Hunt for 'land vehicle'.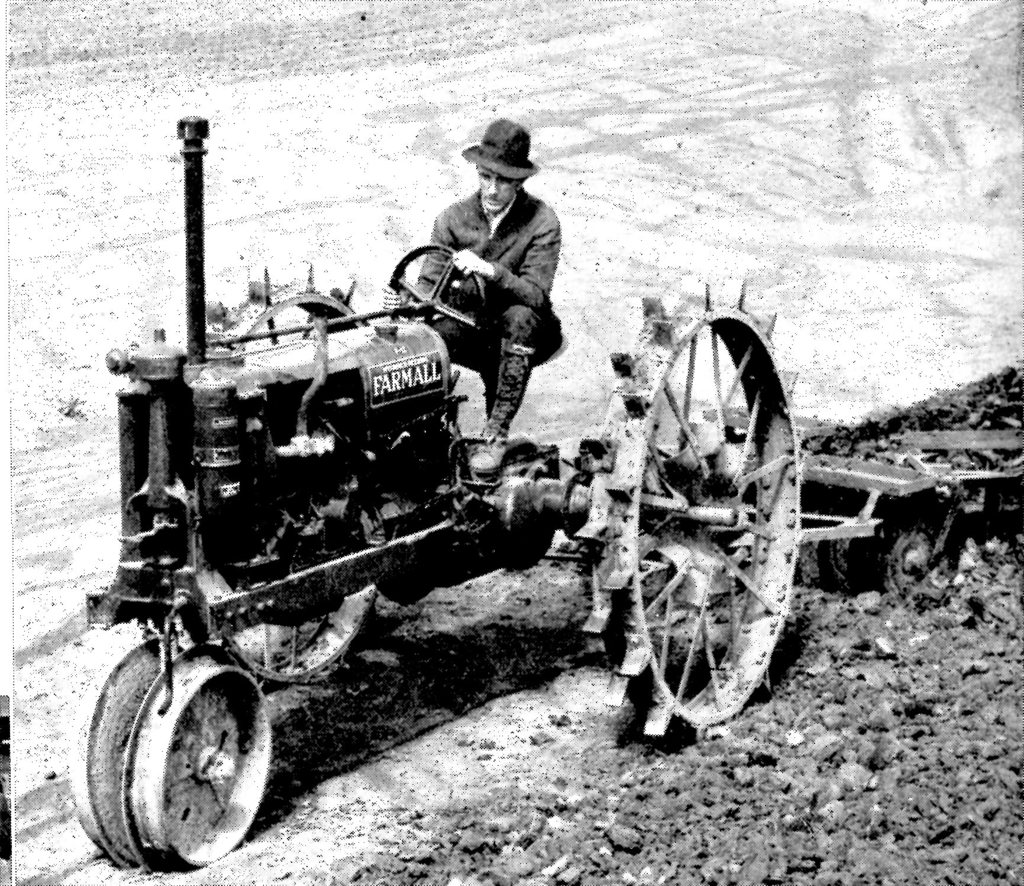
Hunted down at <region>71, 117, 1023, 874</region>.
